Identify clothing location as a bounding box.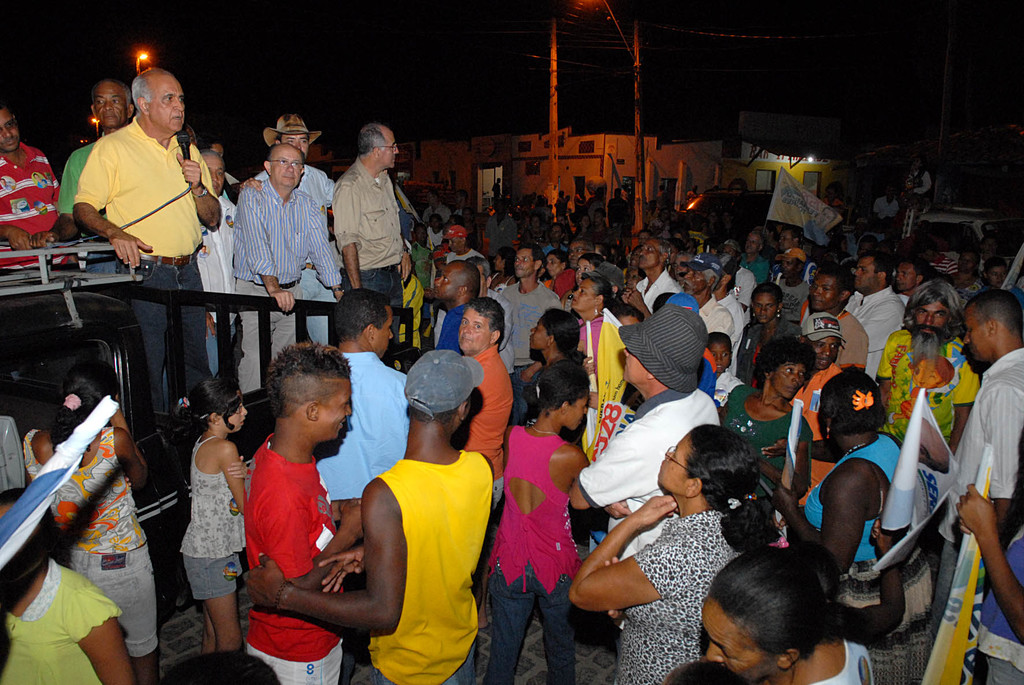
0,558,122,684.
